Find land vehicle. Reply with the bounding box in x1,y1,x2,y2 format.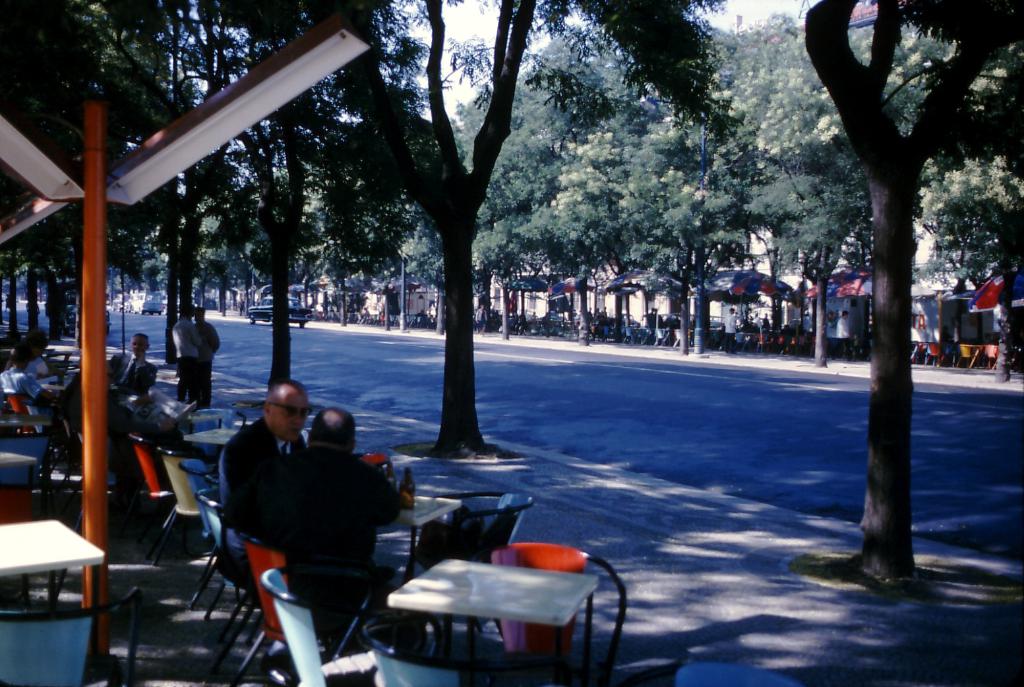
243,291,312,329.
